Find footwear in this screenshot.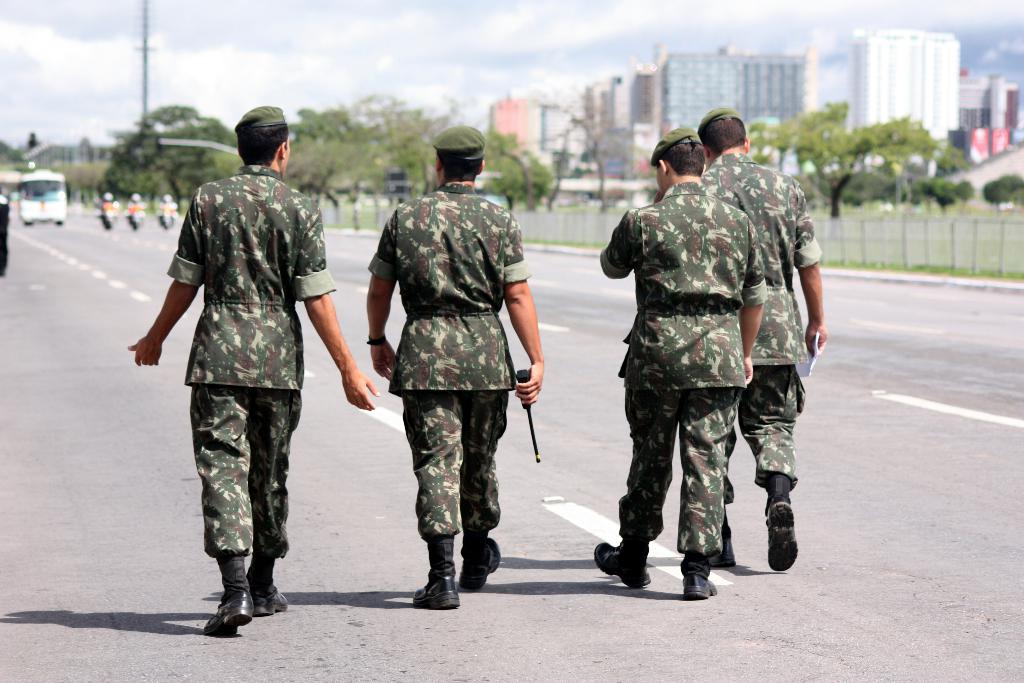
The bounding box for footwear is locate(760, 472, 799, 574).
